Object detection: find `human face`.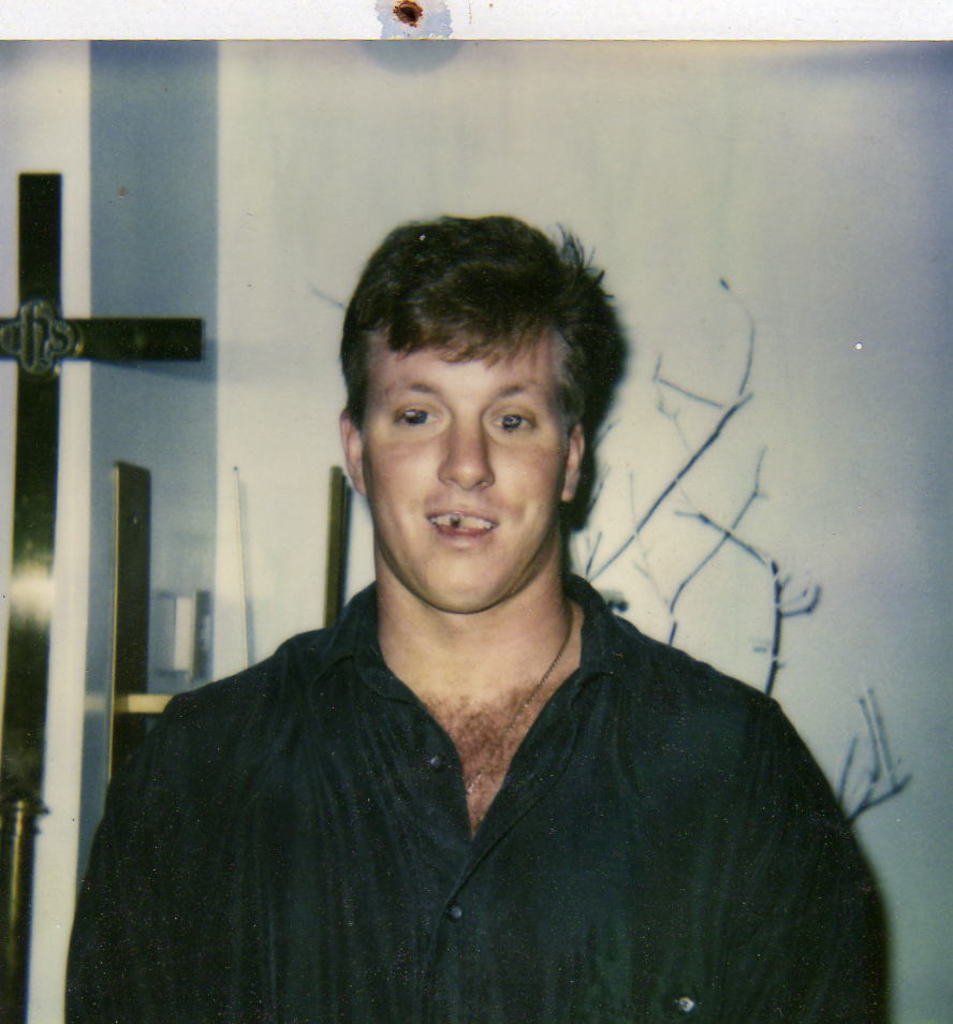
{"x1": 360, "y1": 309, "x2": 563, "y2": 612}.
